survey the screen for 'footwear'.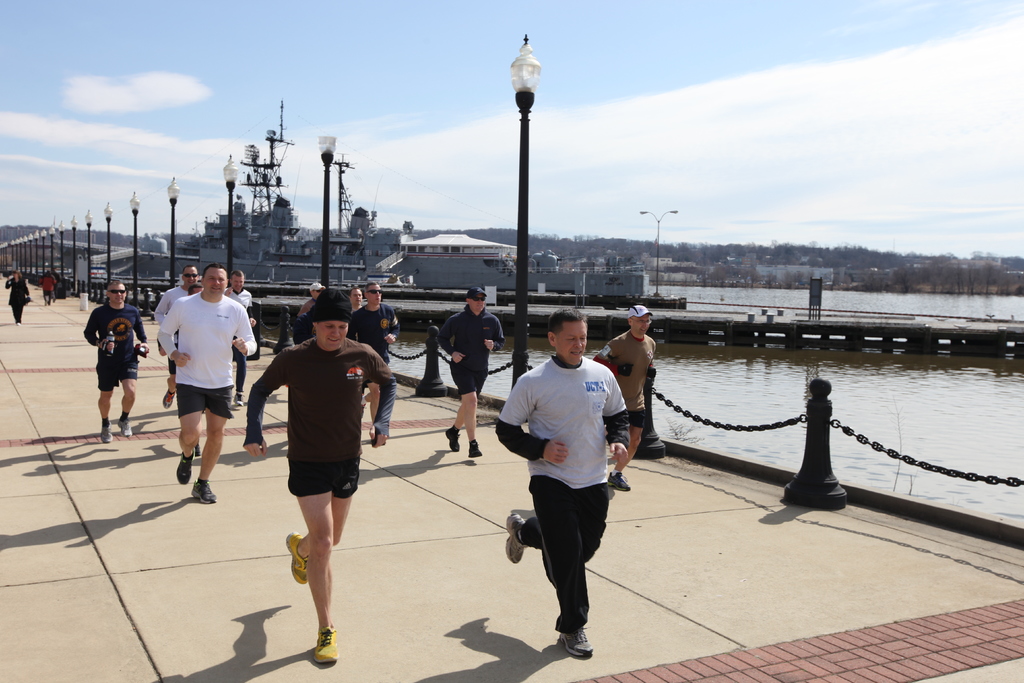
Survey found: (444,425,462,453).
